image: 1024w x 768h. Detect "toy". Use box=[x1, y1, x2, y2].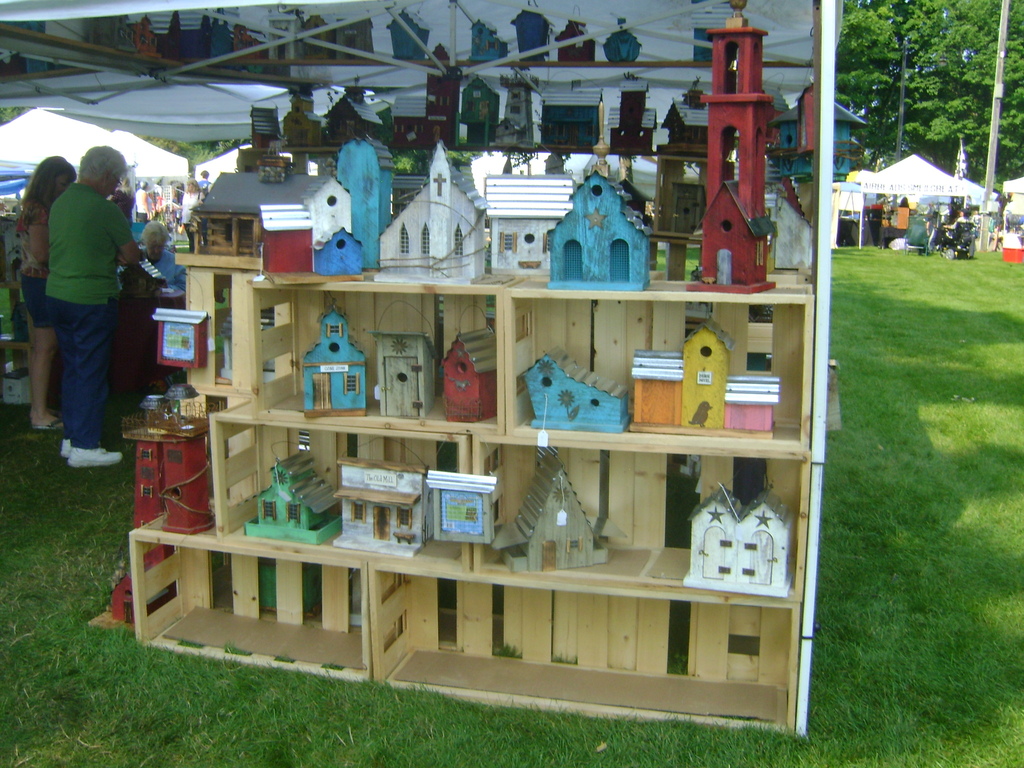
box=[332, 465, 438, 557].
